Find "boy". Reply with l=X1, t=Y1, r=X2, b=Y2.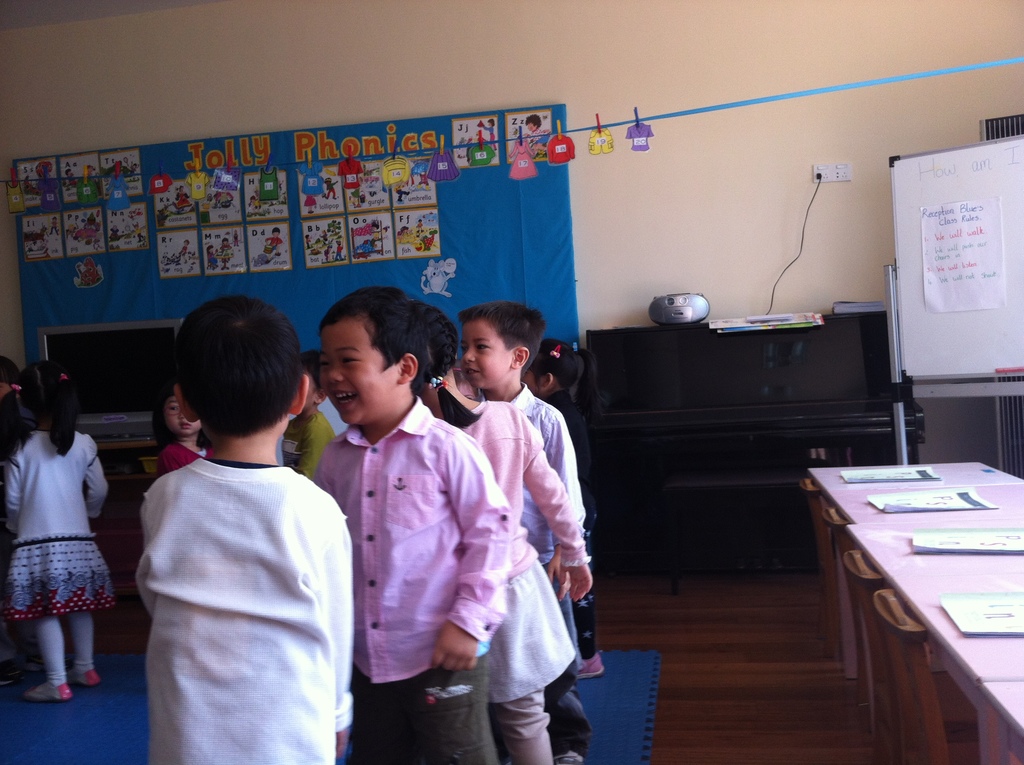
l=132, t=294, r=364, b=764.
